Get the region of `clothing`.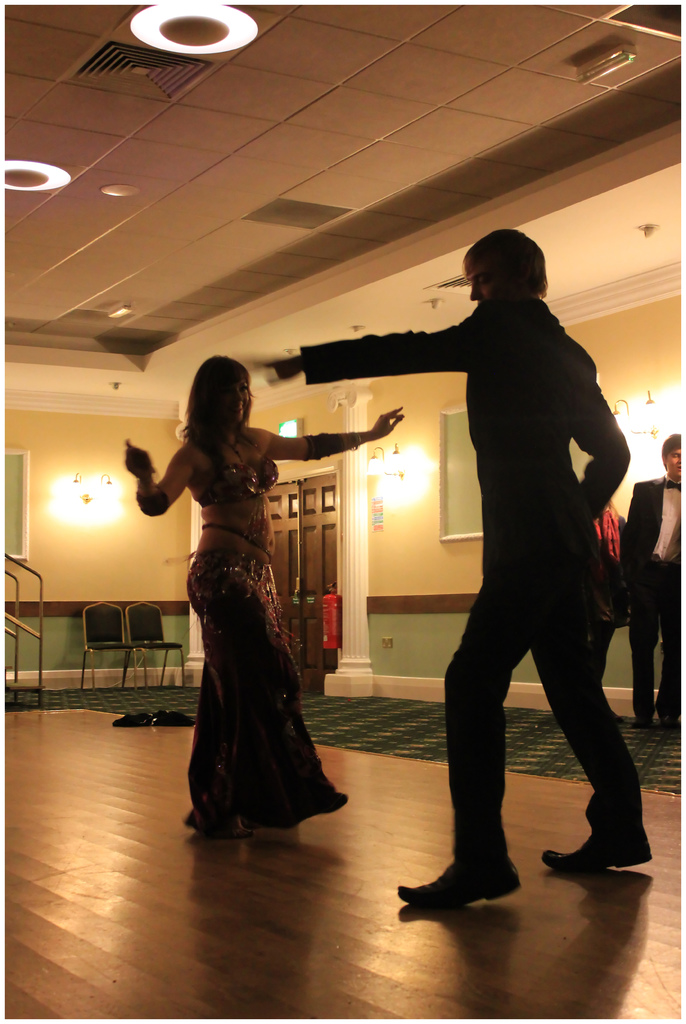
<region>304, 290, 627, 883</region>.
